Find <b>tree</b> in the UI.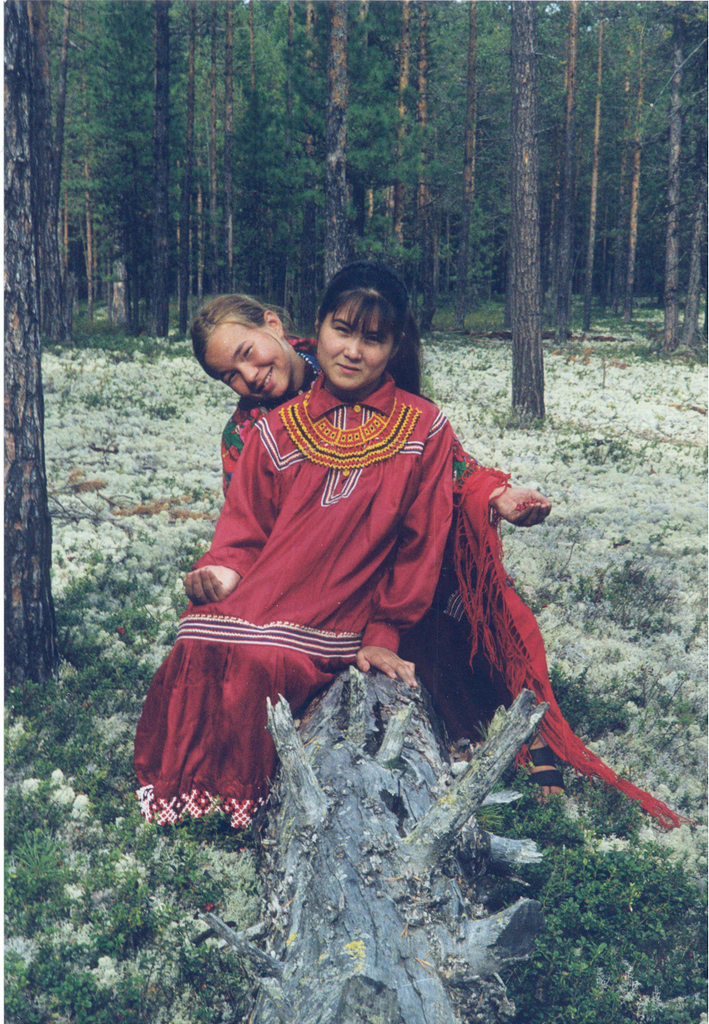
UI element at box(653, 0, 708, 337).
